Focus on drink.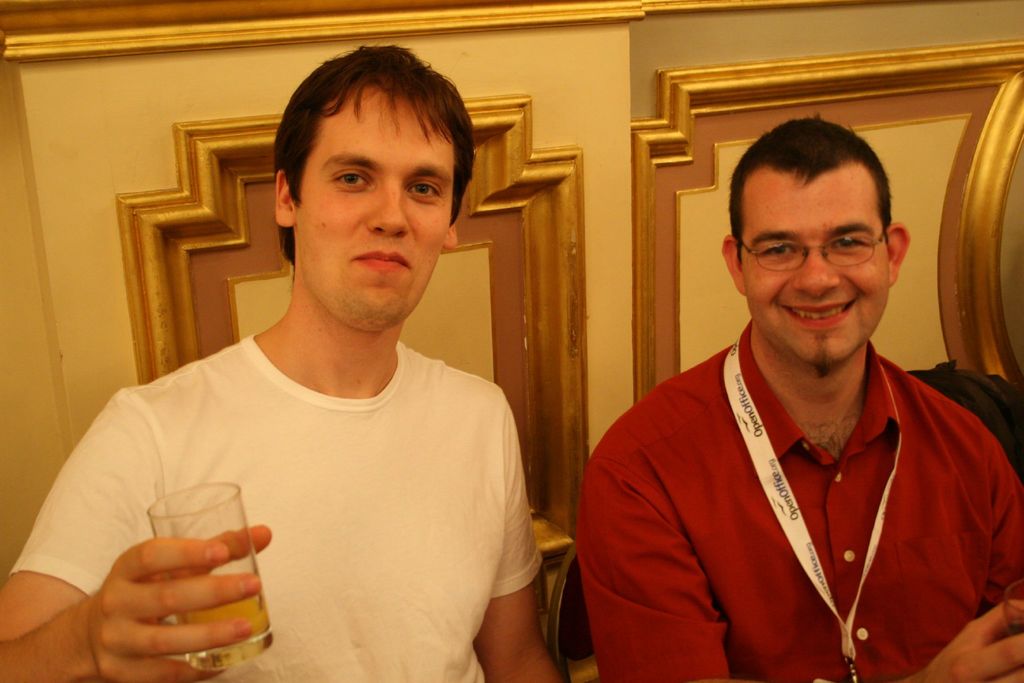
Focused at <bbox>174, 588, 273, 641</bbox>.
